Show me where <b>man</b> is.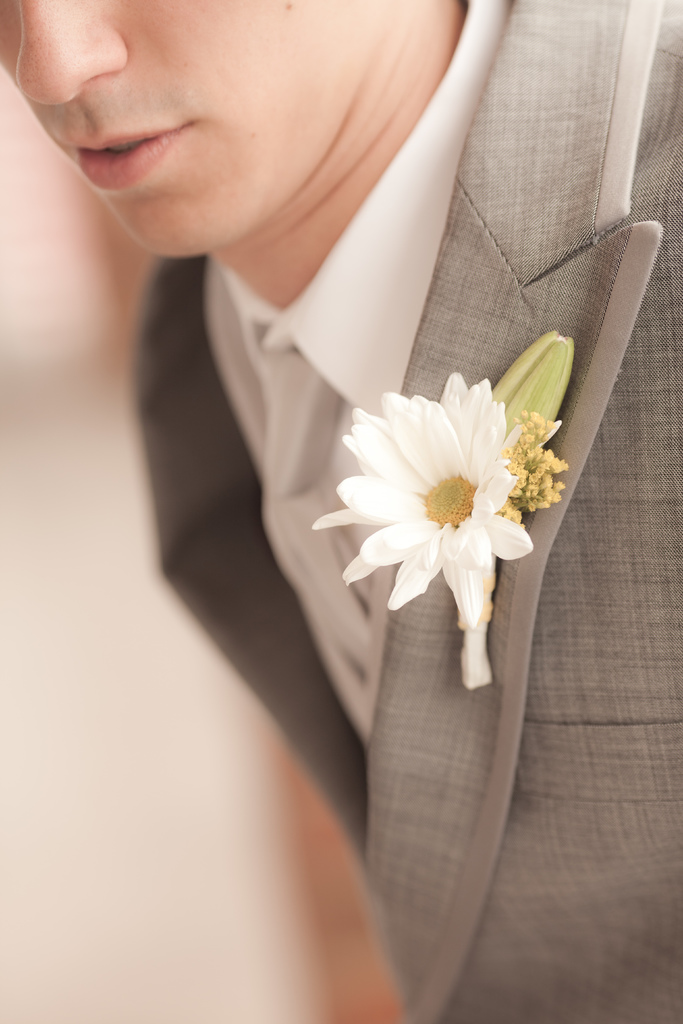
<b>man</b> is at bbox=(0, 0, 682, 1023).
